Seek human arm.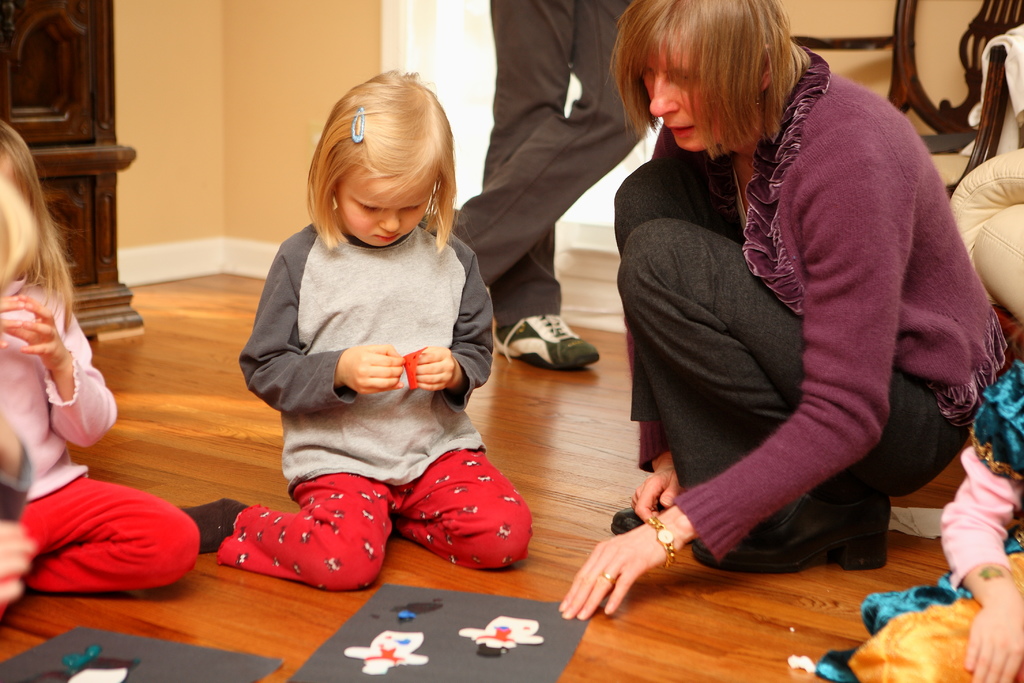
region(937, 342, 1023, 682).
